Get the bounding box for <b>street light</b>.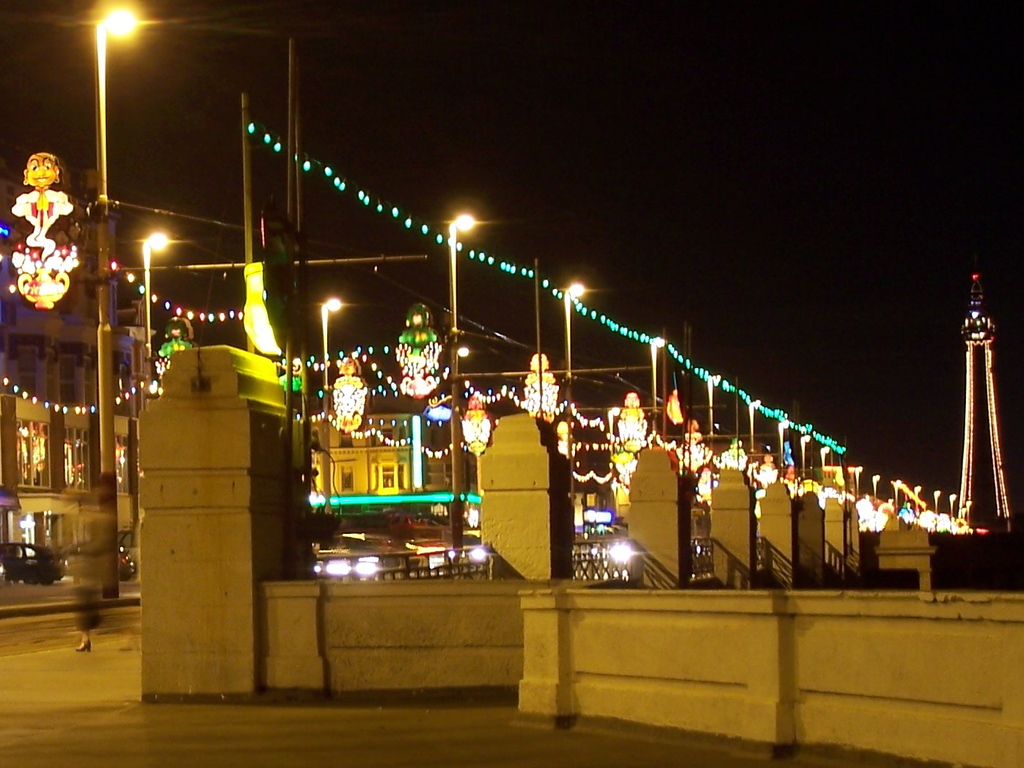
(left=933, top=488, right=940, bottom=518).
